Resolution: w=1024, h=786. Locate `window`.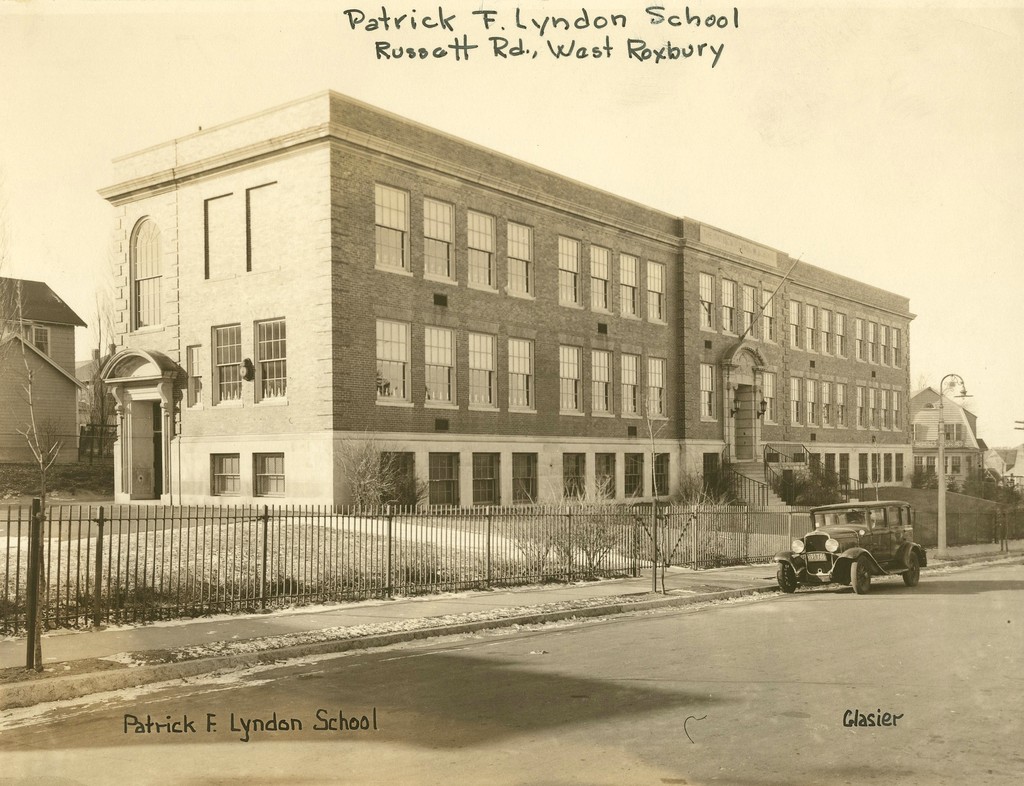
<region>834, 386, 849, 428</region>.
